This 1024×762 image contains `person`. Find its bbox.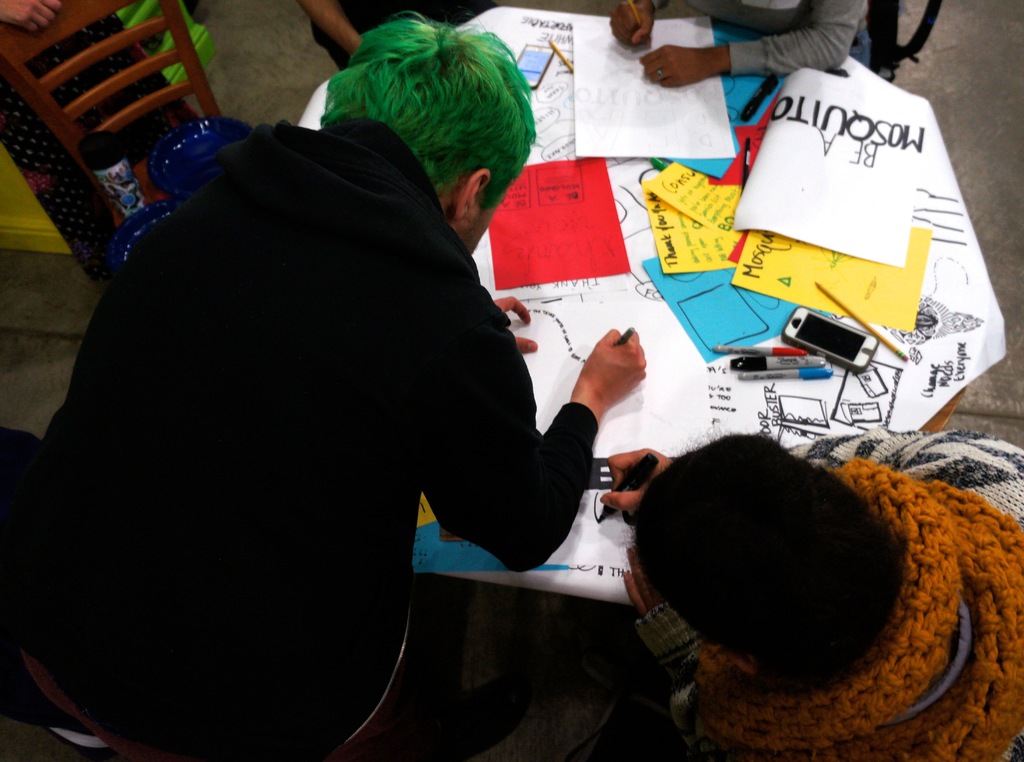
<bbox>0, 0, 199, 290</bbox>.
